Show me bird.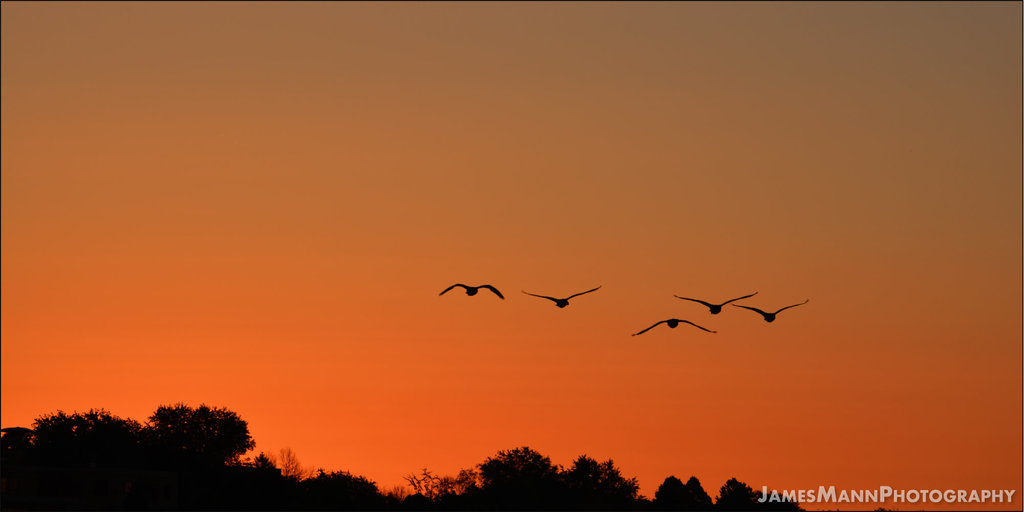
bird is here: (left=674, top=290, right=762, bottom=320).
